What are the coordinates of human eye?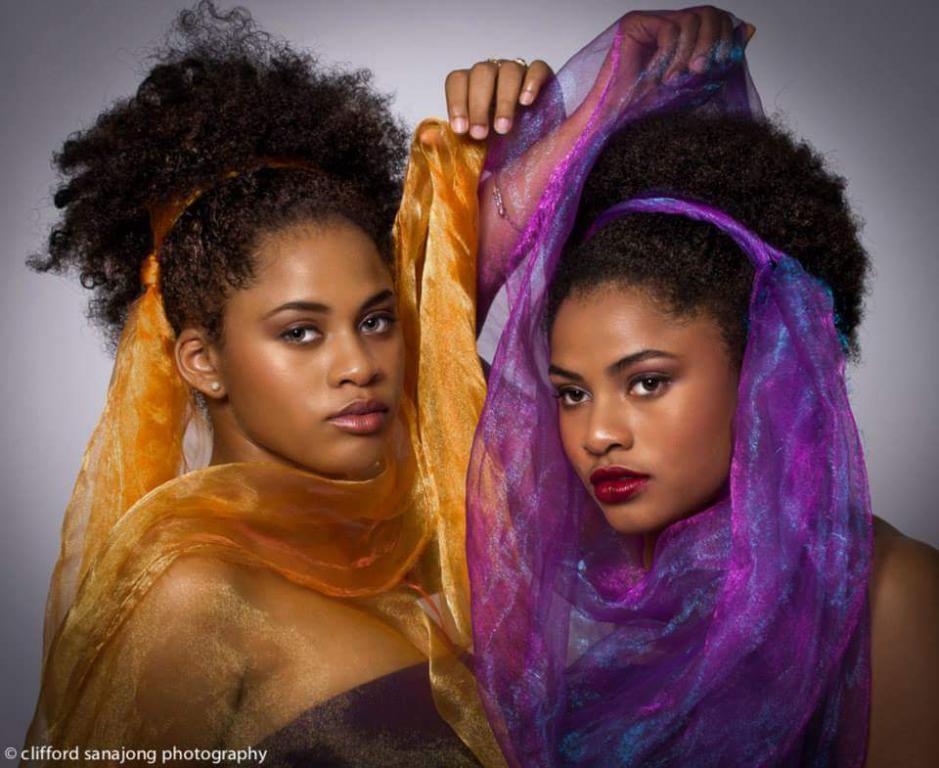
<bbox>556, 378, 594, 411</bbox>.
